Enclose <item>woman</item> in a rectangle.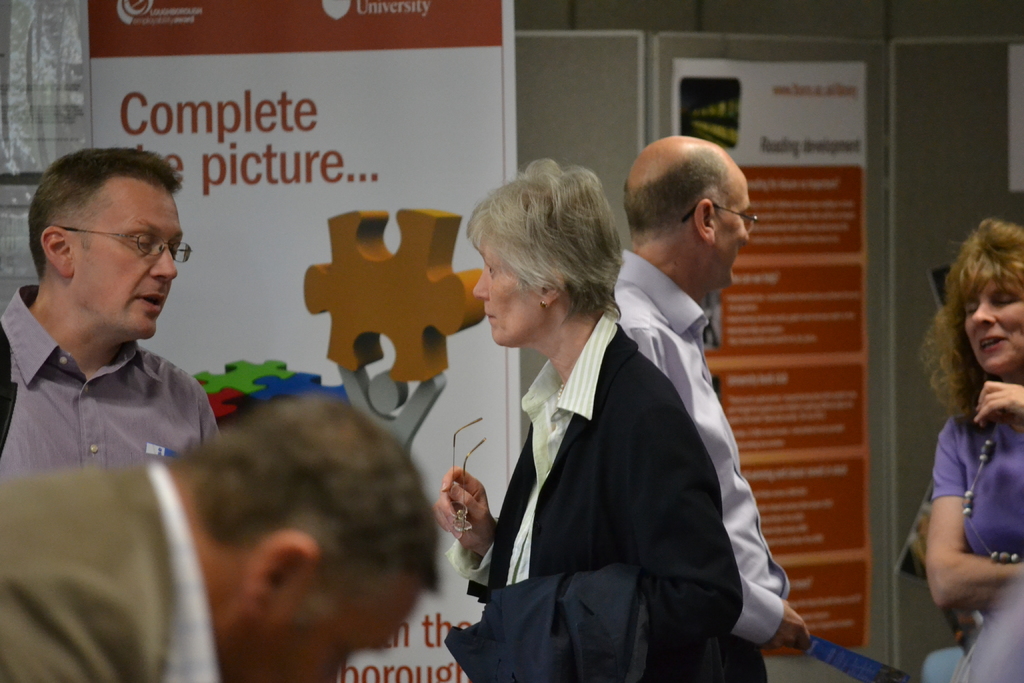
{"left": 458, "top": 164, "right": 757, "bottom": 682}.
